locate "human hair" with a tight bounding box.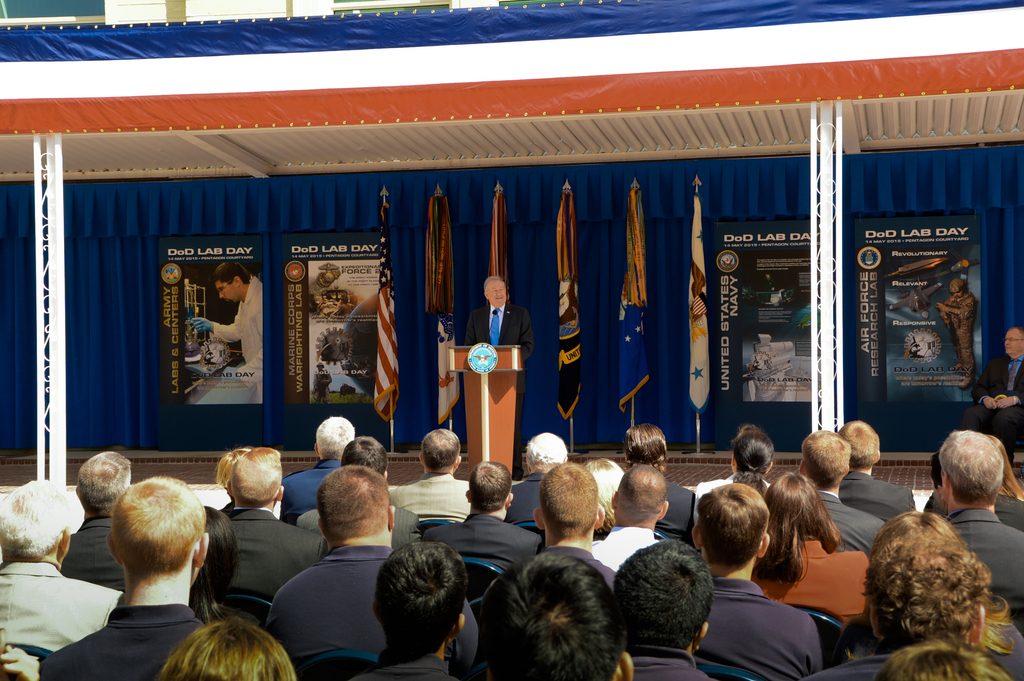
<region>874, 512, 960, 552</region>.
